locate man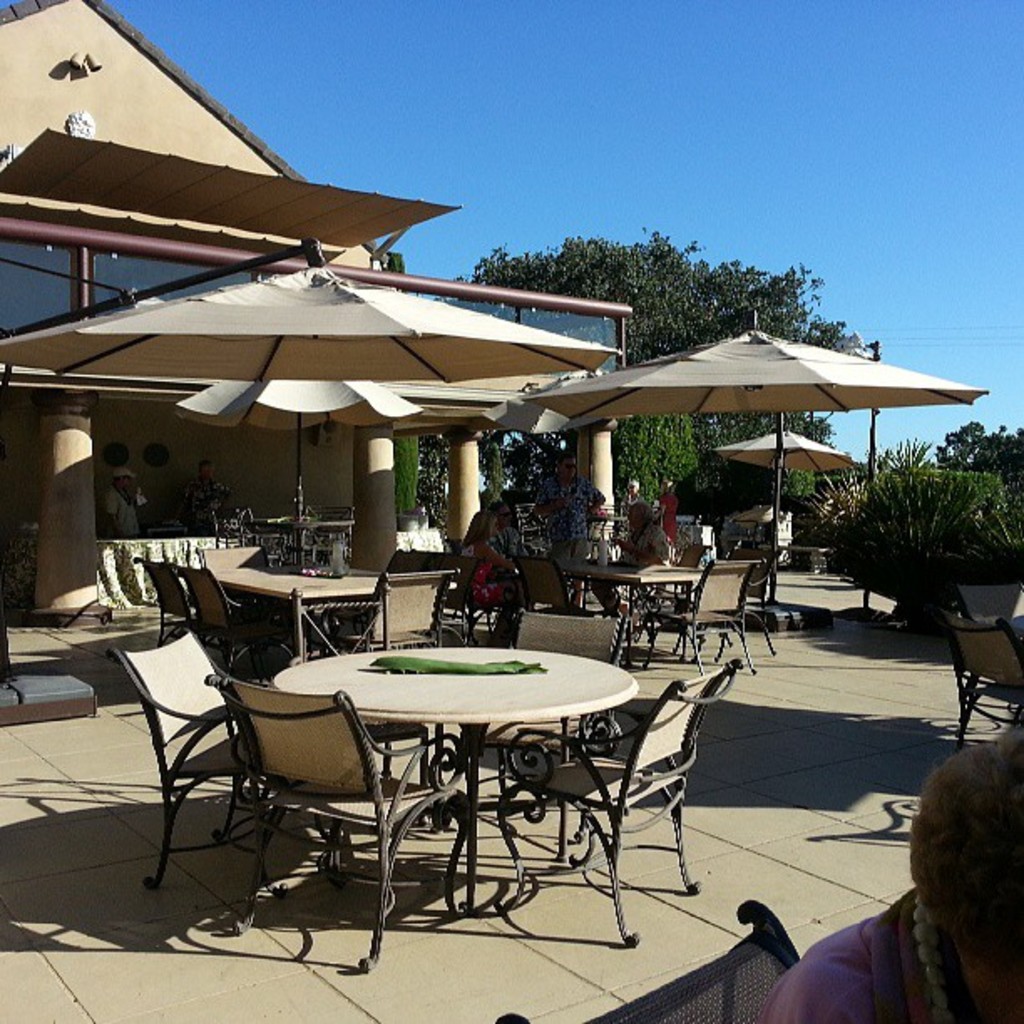
(527, 457, 604, 609)
